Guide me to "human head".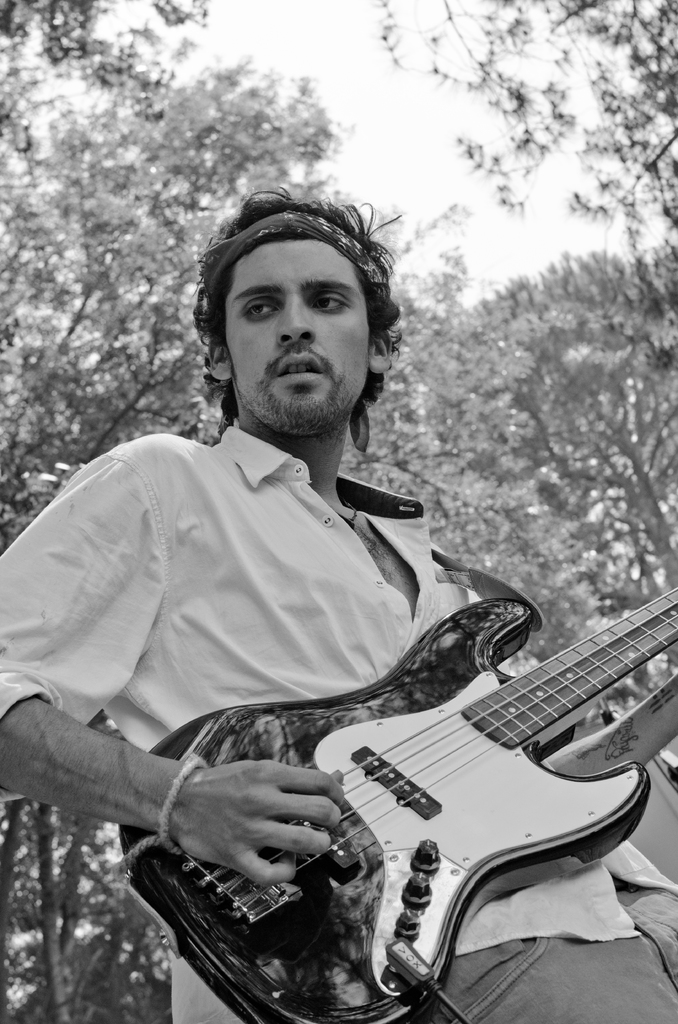
Guidance: x1=193 y1=175 x2=384 y2=416.
